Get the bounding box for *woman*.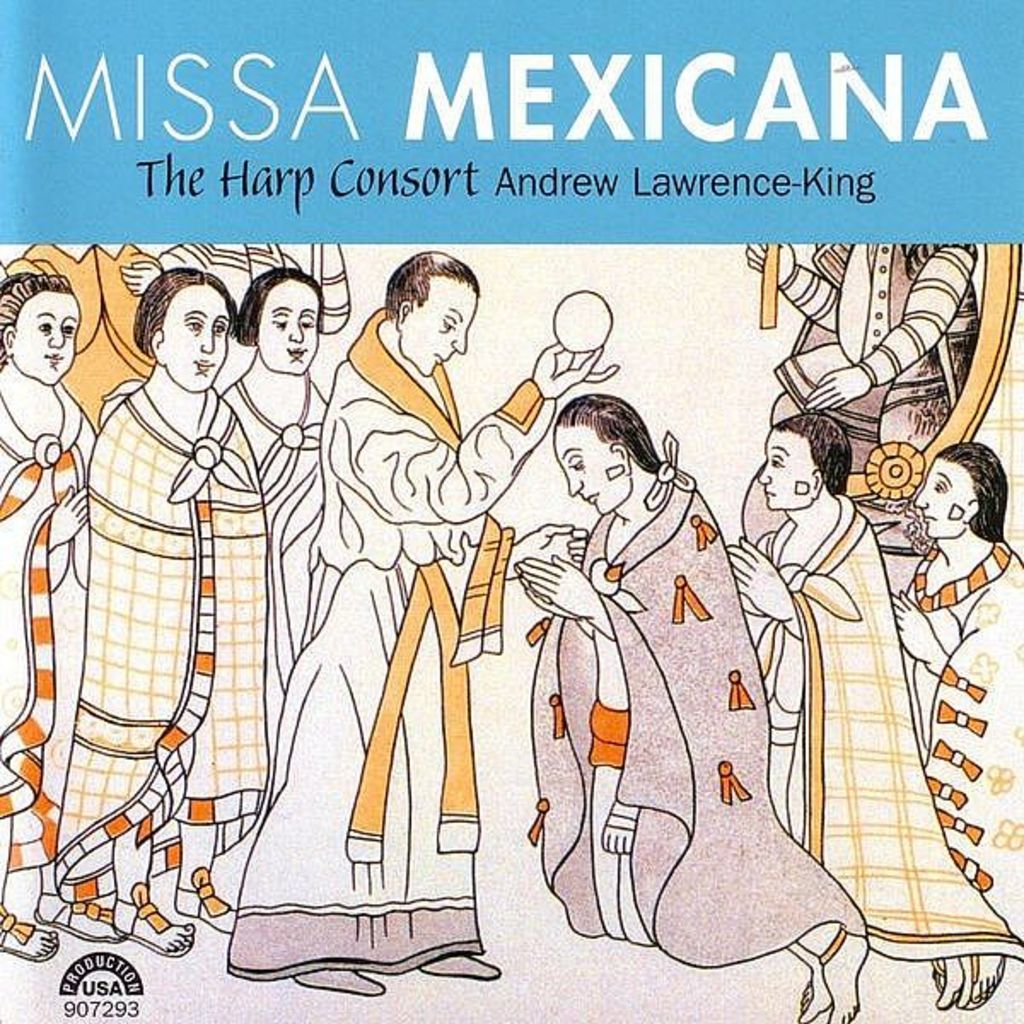
bbox=[510, 396, 865, 1022].
